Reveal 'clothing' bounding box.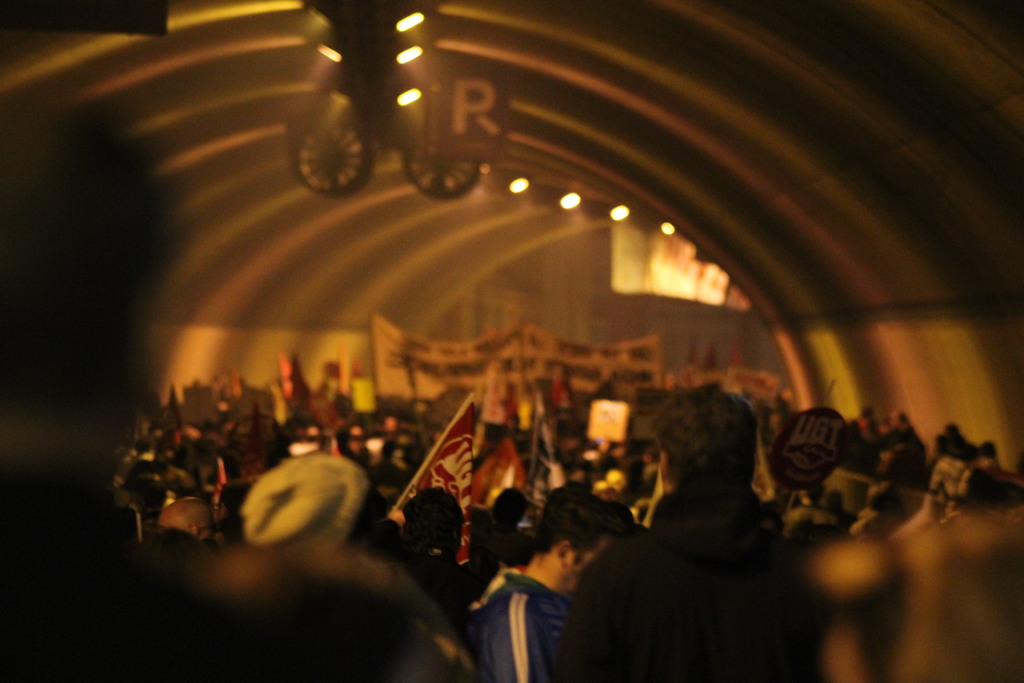
Revealed: <bbox>419, 634, 491, 682</bbox>.
